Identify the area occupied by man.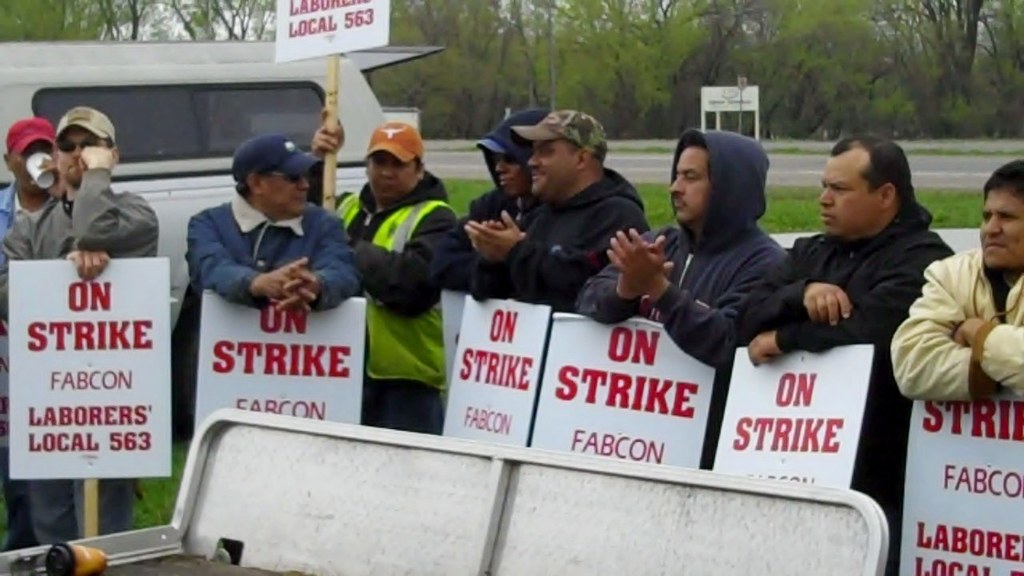
Area: 0,116,54,246.
